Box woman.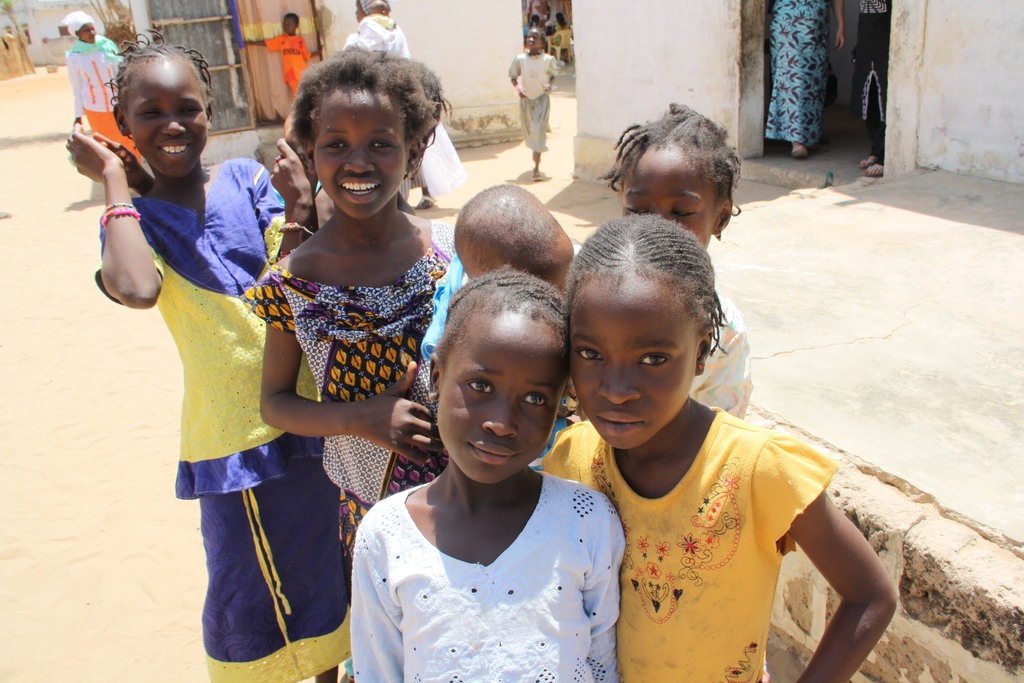
[62,12,140,177].
